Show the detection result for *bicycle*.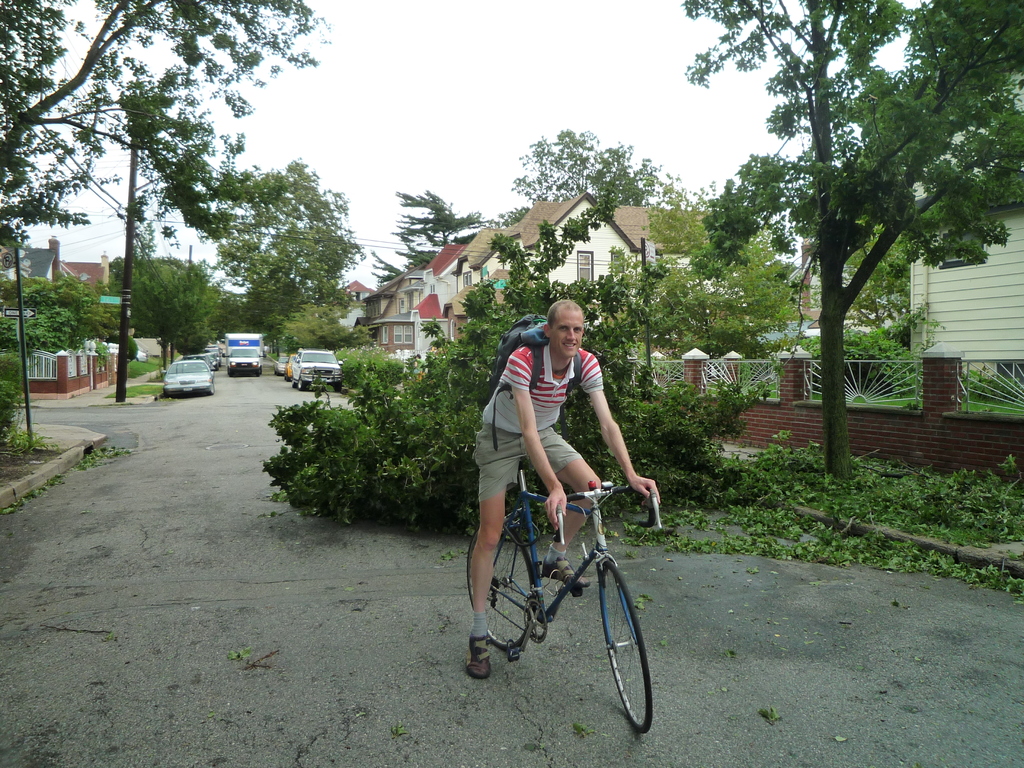
{"left": 465, "top": 468, "right": 657, "bottom": 717}.
